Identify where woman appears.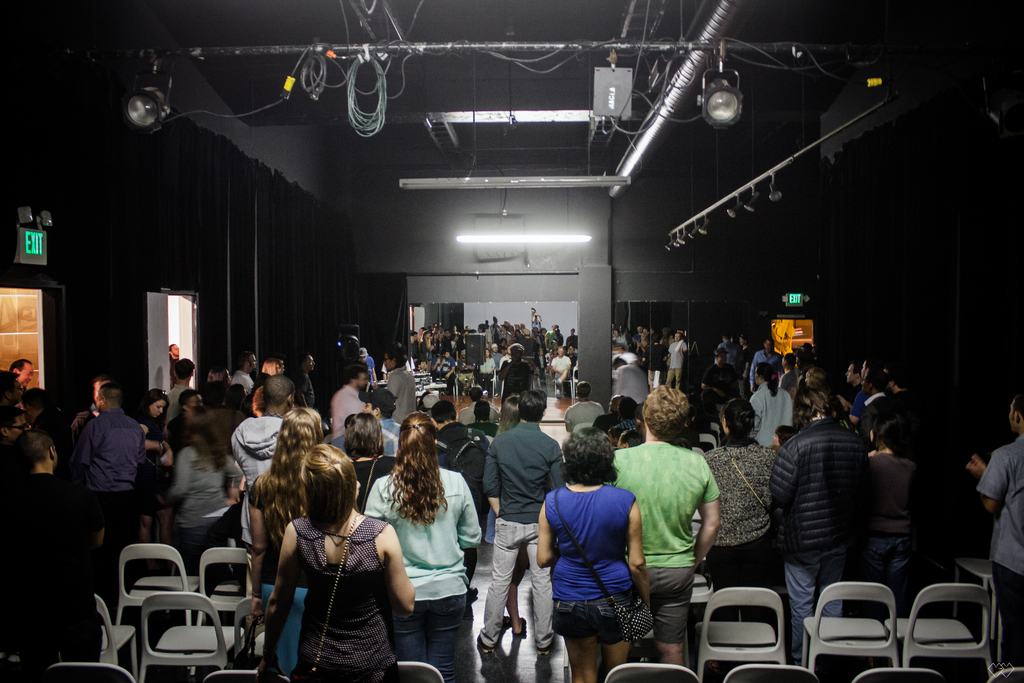
Appears at <bbox>794, 365, 851, 416</bbox>.
